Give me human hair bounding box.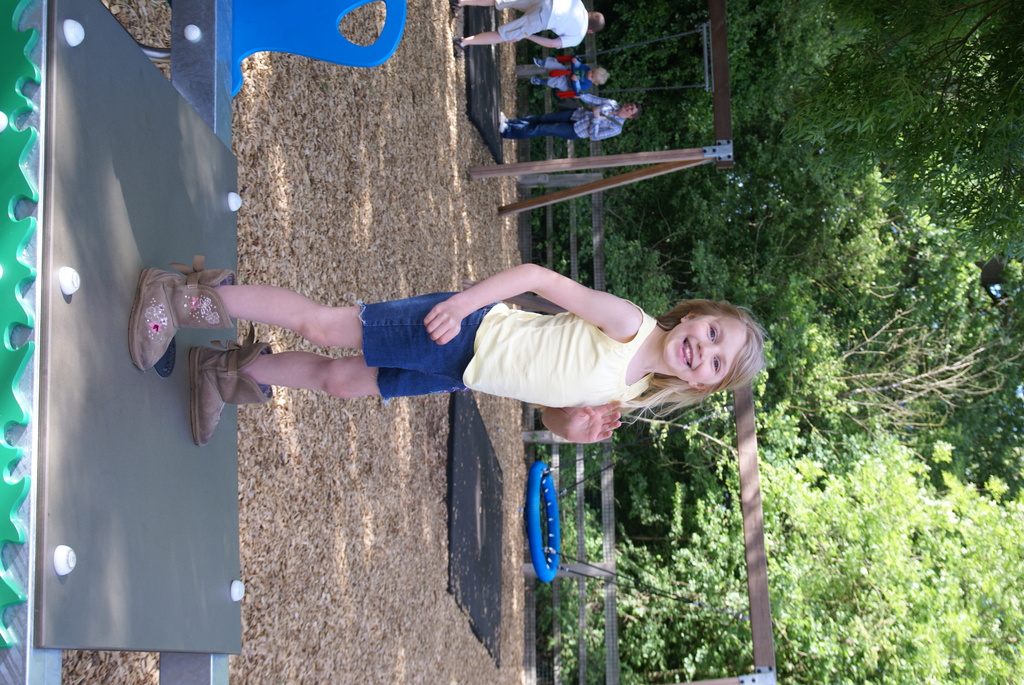
[x1=598, y1=66, x2=607, y2=86].
